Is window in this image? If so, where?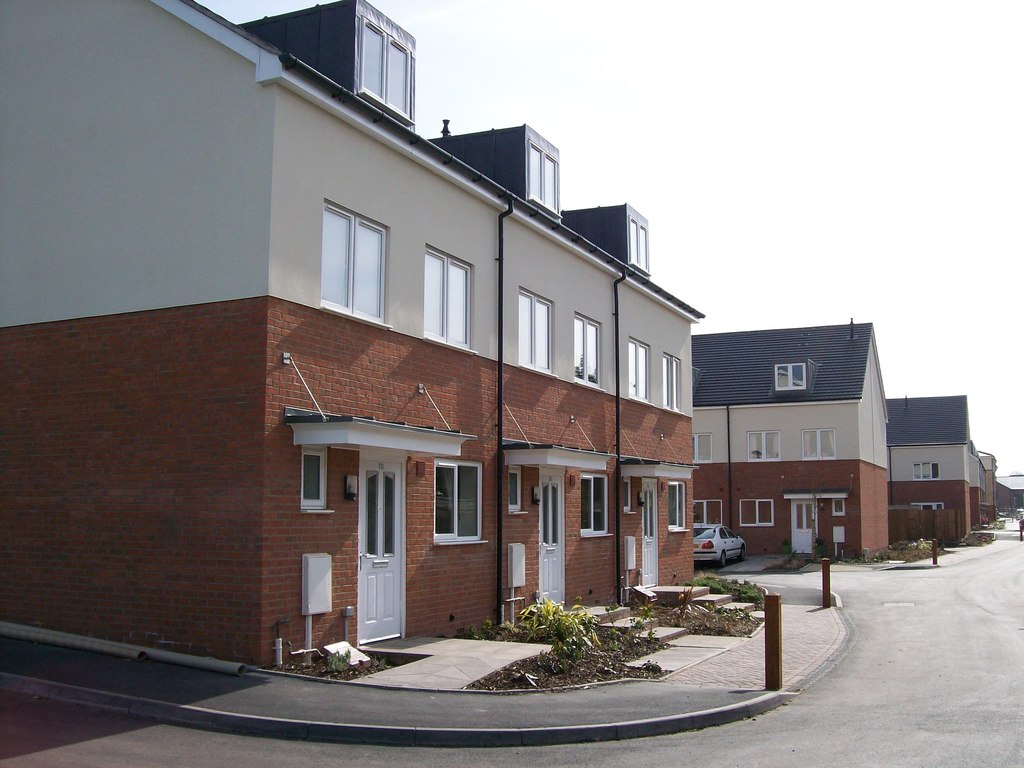
Yes, at (528, 145, 564, 218).
